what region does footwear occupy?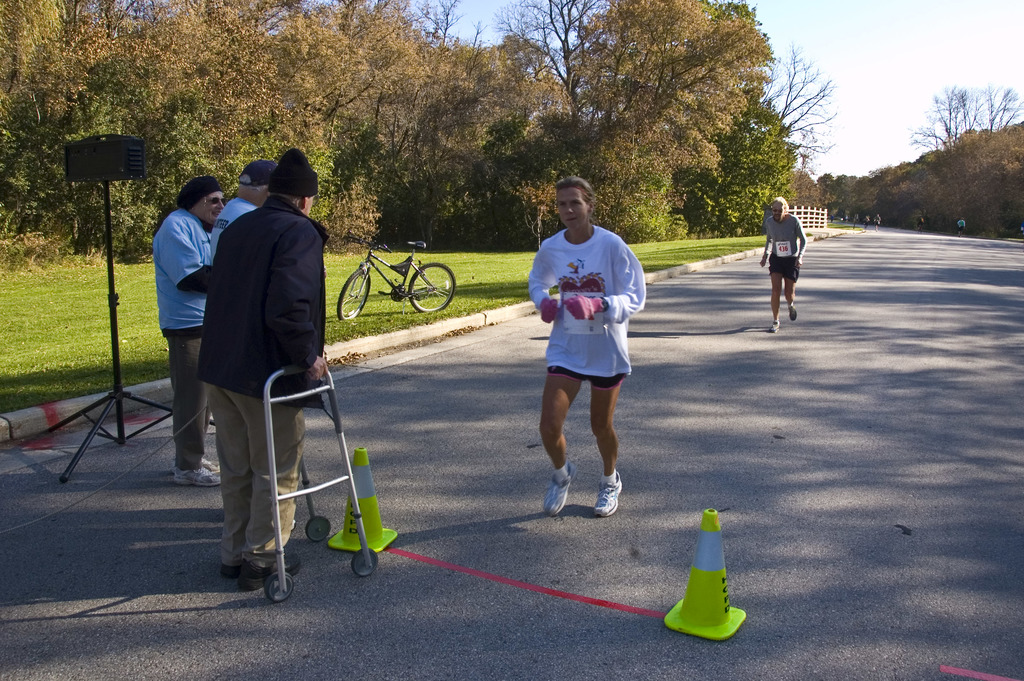
x1=237, y1=552, x2=302, y2=591.
